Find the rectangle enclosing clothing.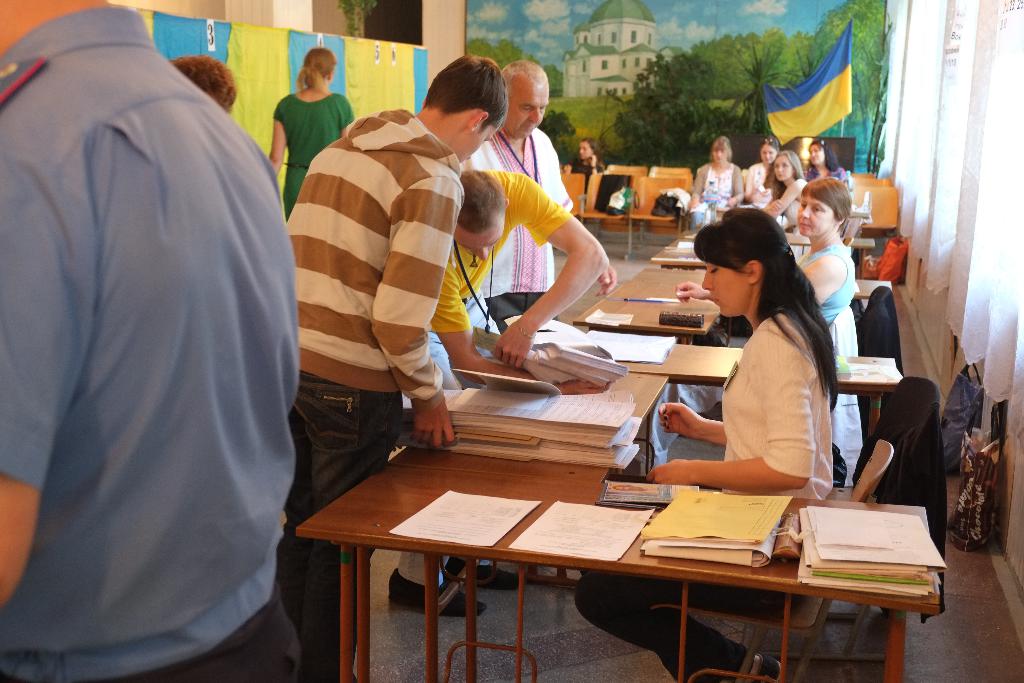
850:374:948:614.
